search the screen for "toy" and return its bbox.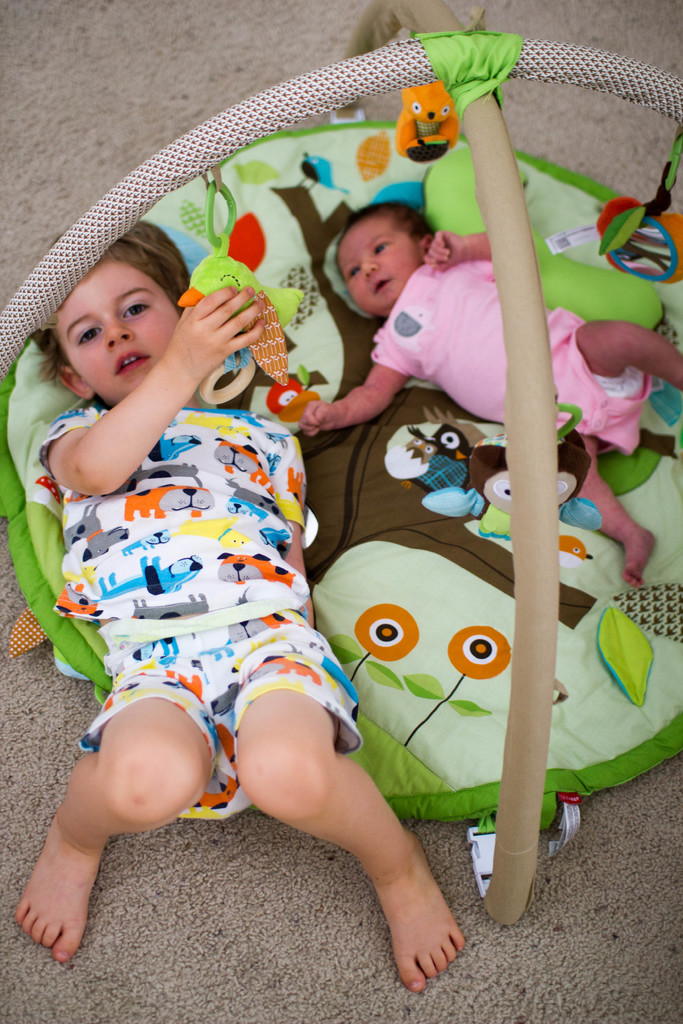
Found: box(400, 69, 477, 148).
